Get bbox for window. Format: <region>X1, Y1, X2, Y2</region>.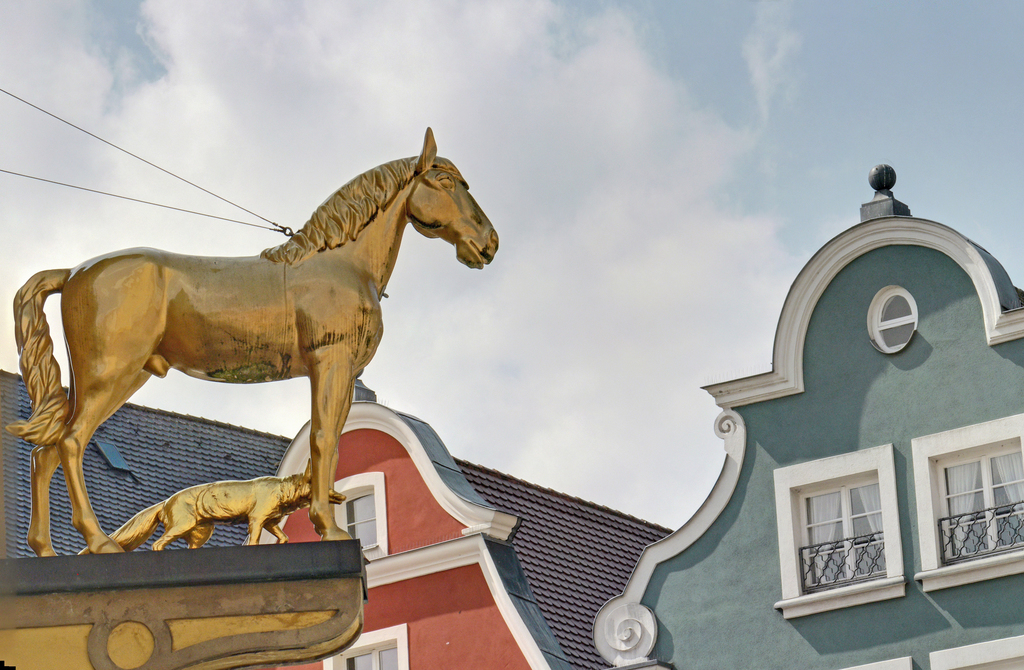
<region>935, 434, 1023, 566</region>.
